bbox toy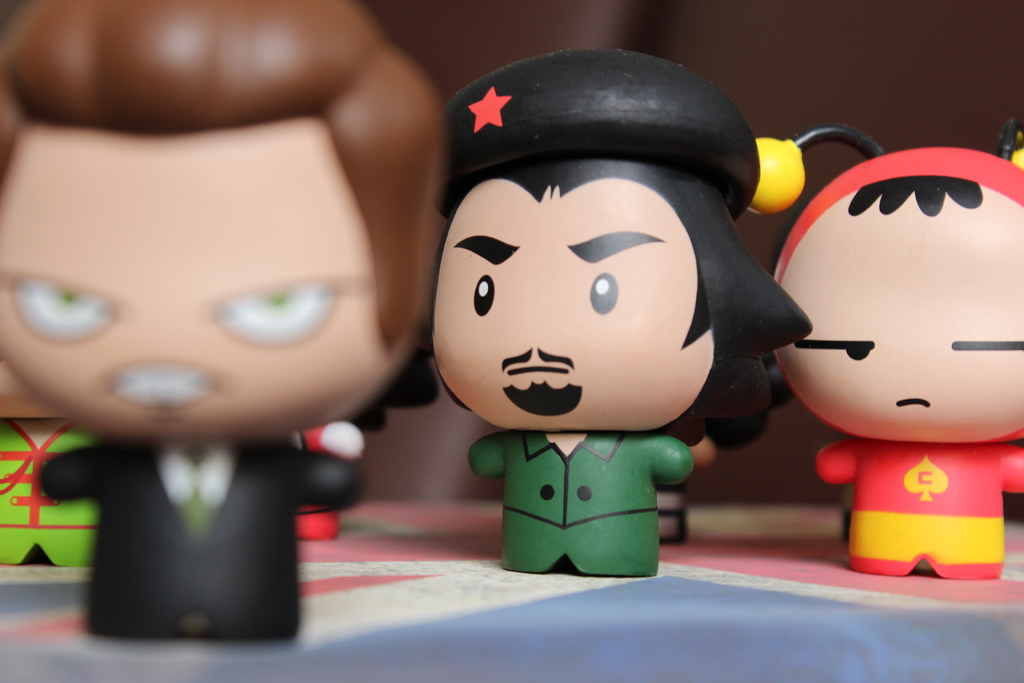
[653,361,792,551]
